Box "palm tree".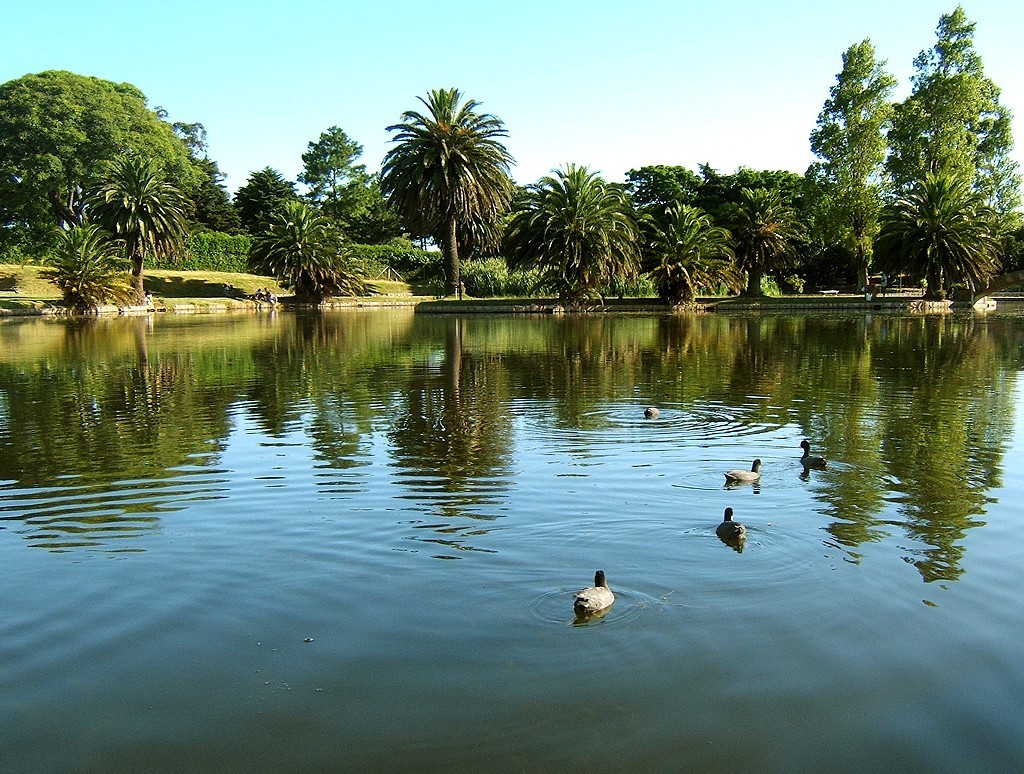
bbox=[377, 95, 519, 295].
